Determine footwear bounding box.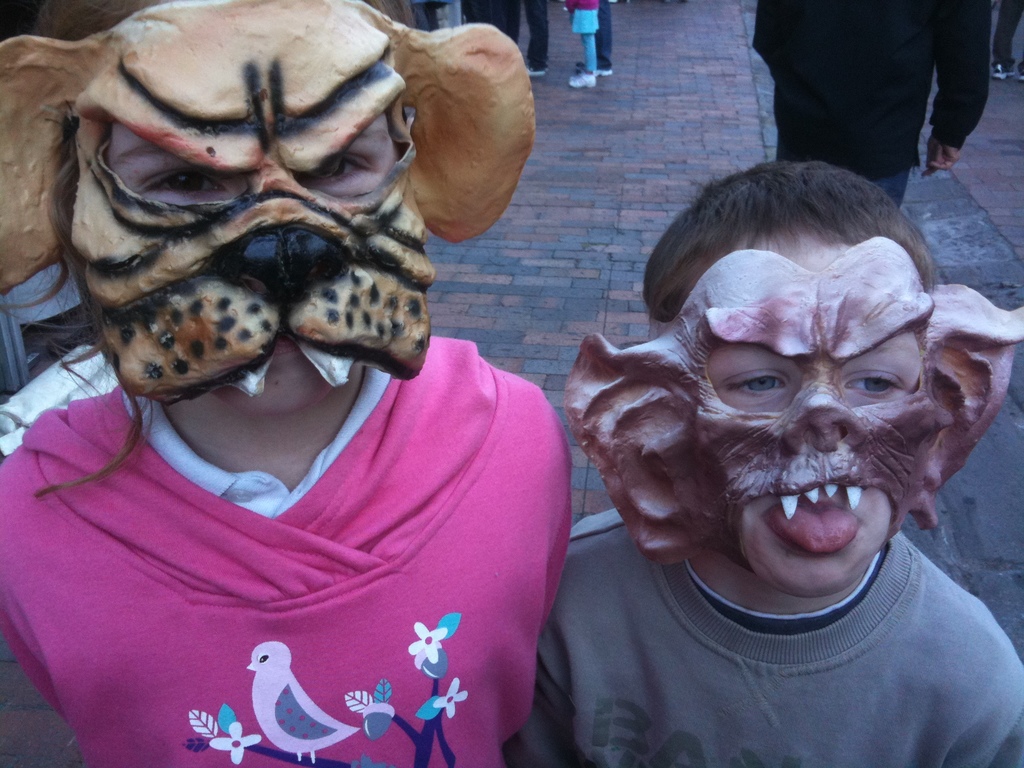
Determined: [575, 61, 614, 81].
